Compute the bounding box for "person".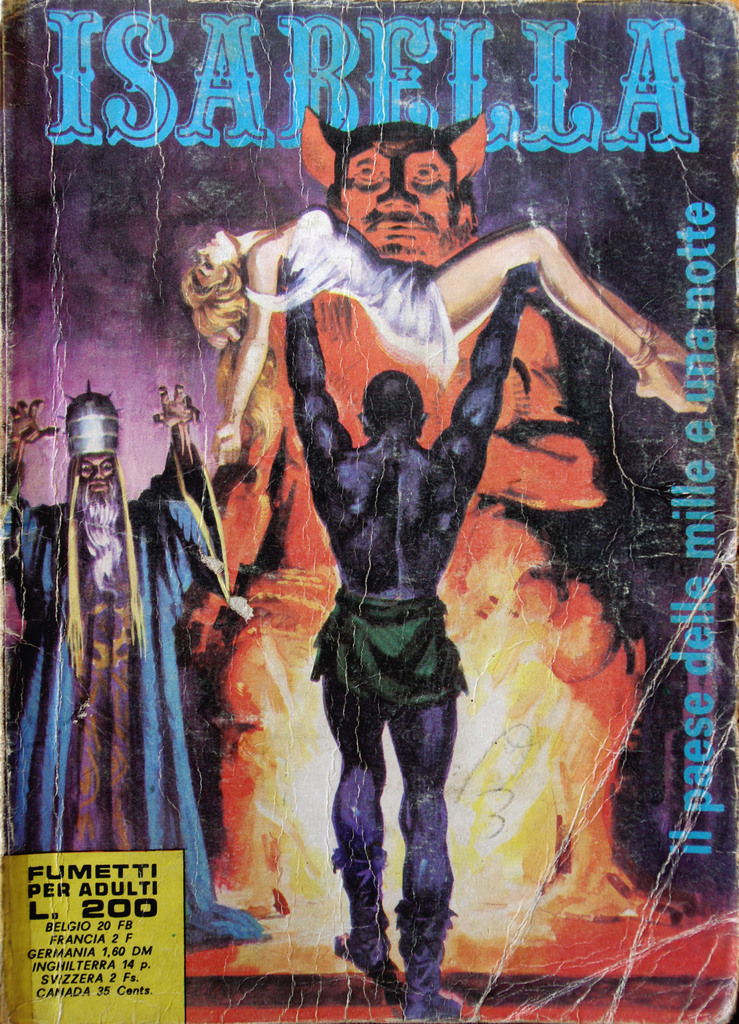
(x1=15, y1=394, x2=225, y2=952).
